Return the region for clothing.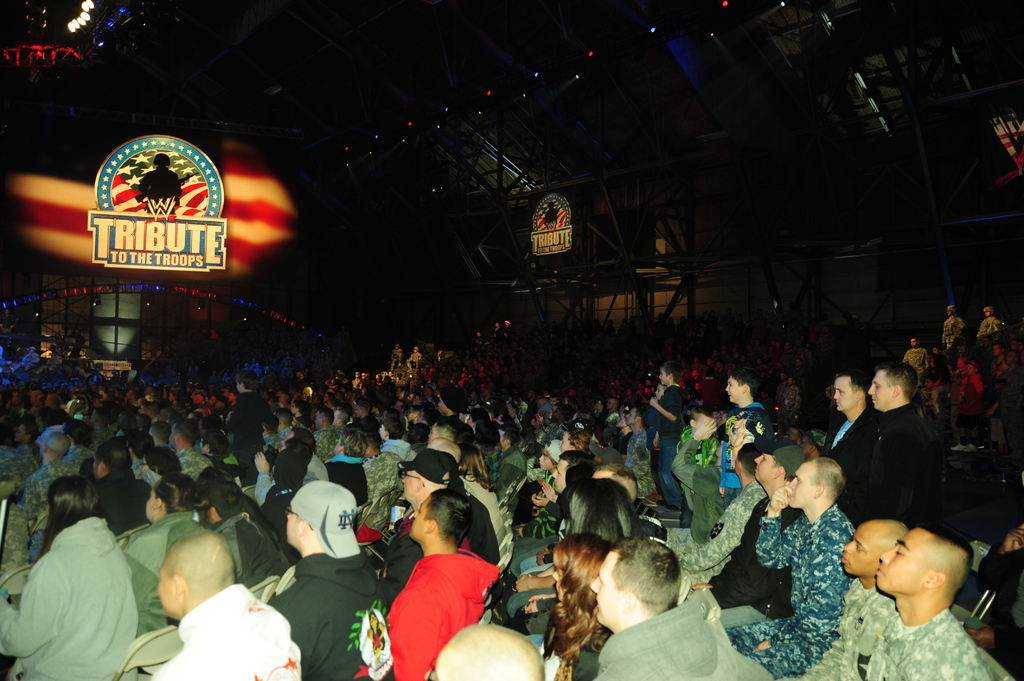
Rect(368, 448, 412, 513).
